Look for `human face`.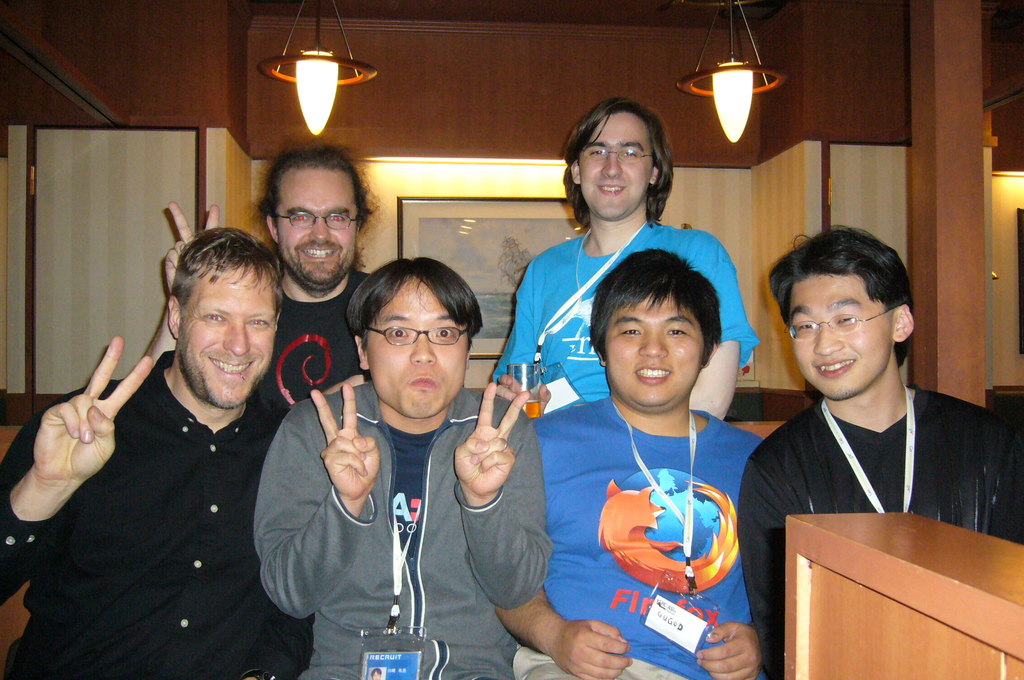
Found: {"left": 366, "top": 276, "right": 470, "bottom": 420}.
